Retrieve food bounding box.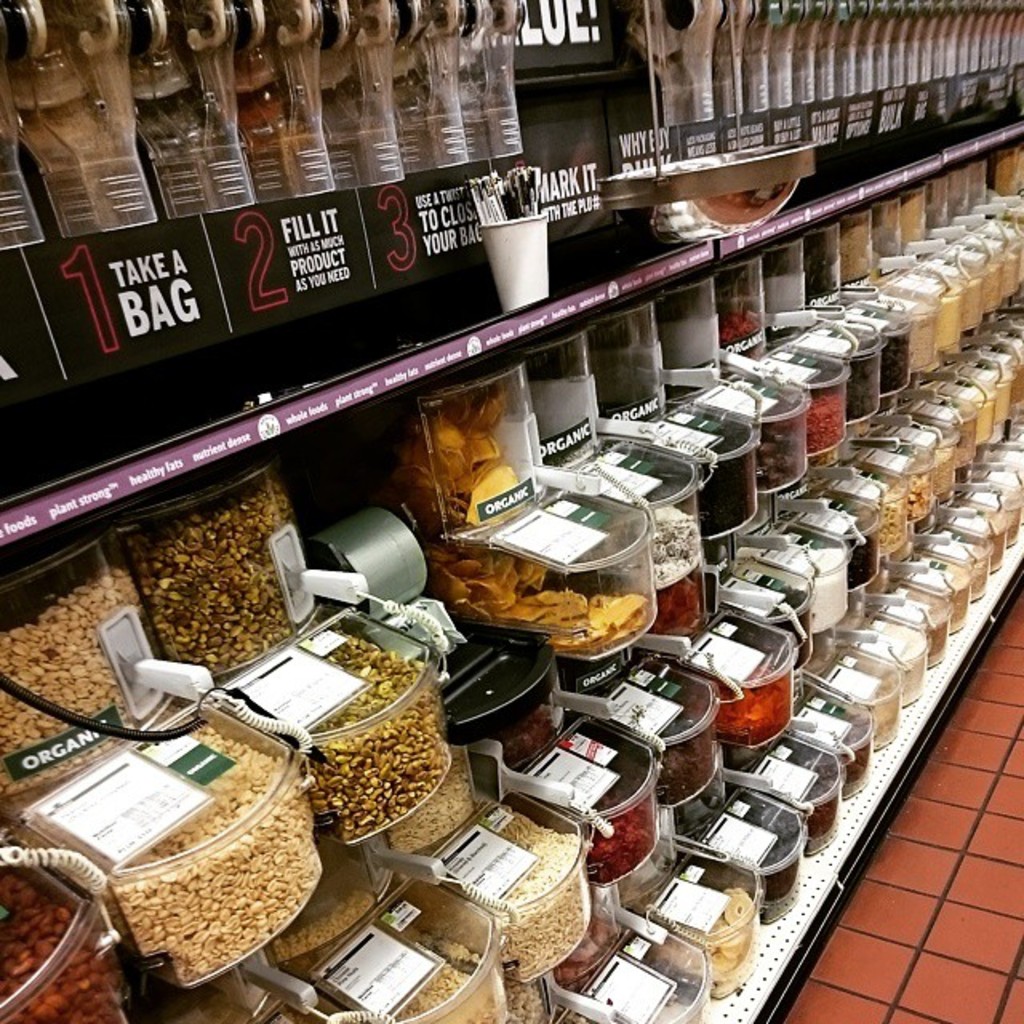
Bounding box: select_region(14, 720, 320, 986).
